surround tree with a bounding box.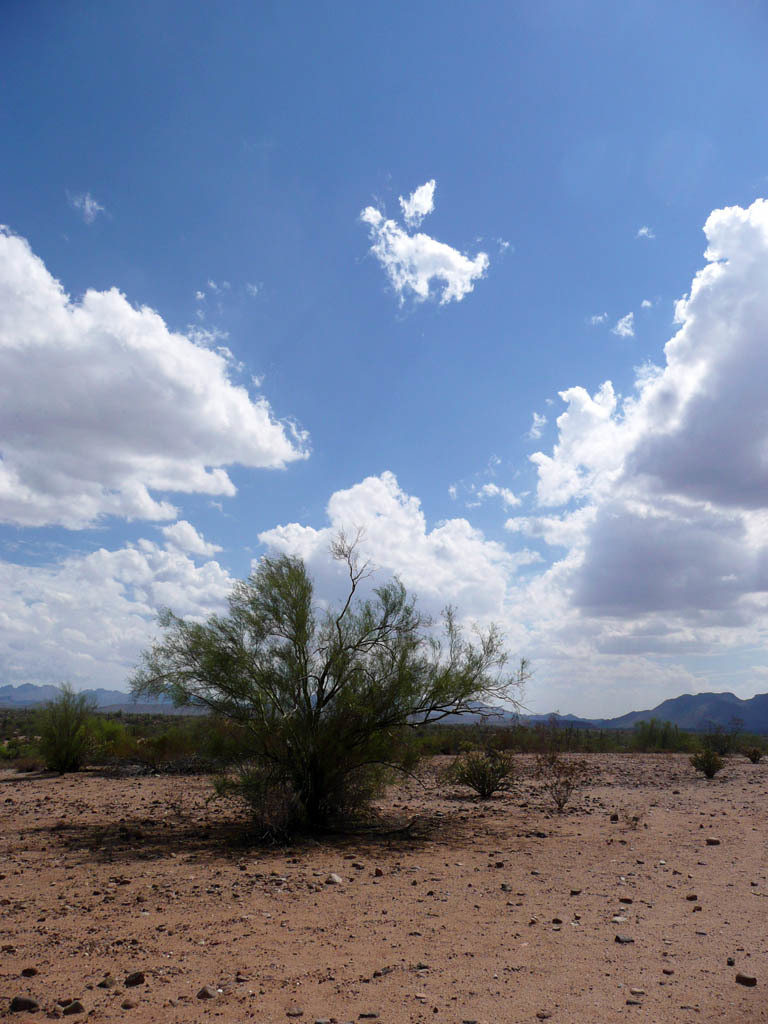
pyautogui.locateOnScreen(110, 549, 505, 833).
